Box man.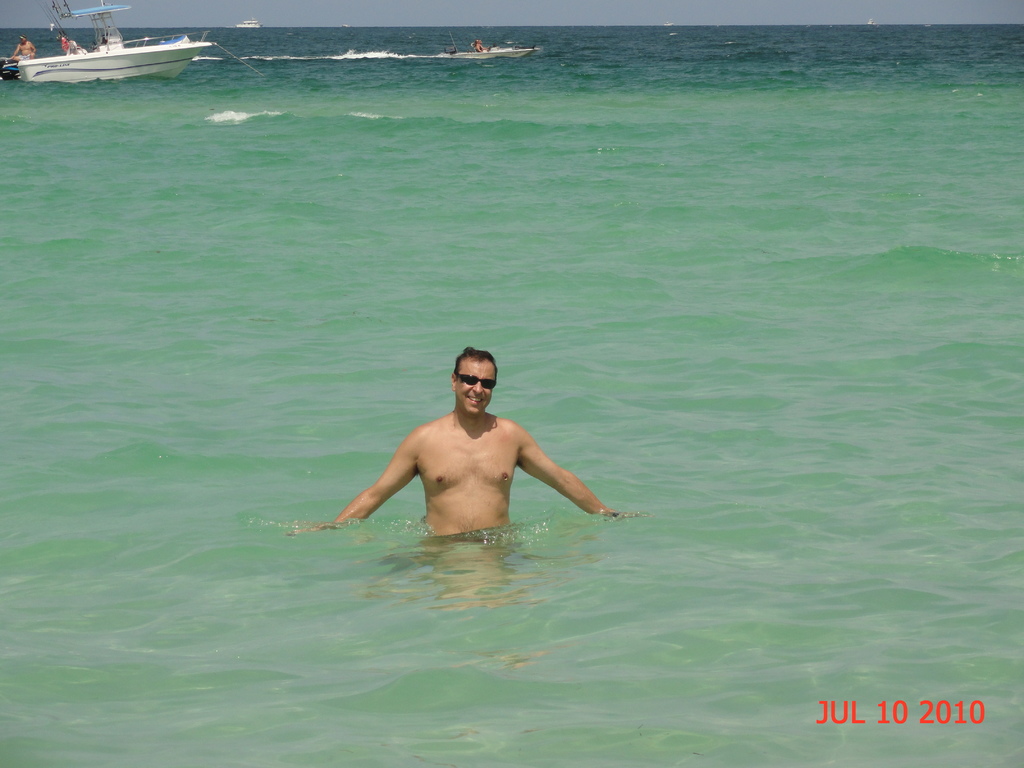
x1=4, y1=33, x2=36, y2=61.
